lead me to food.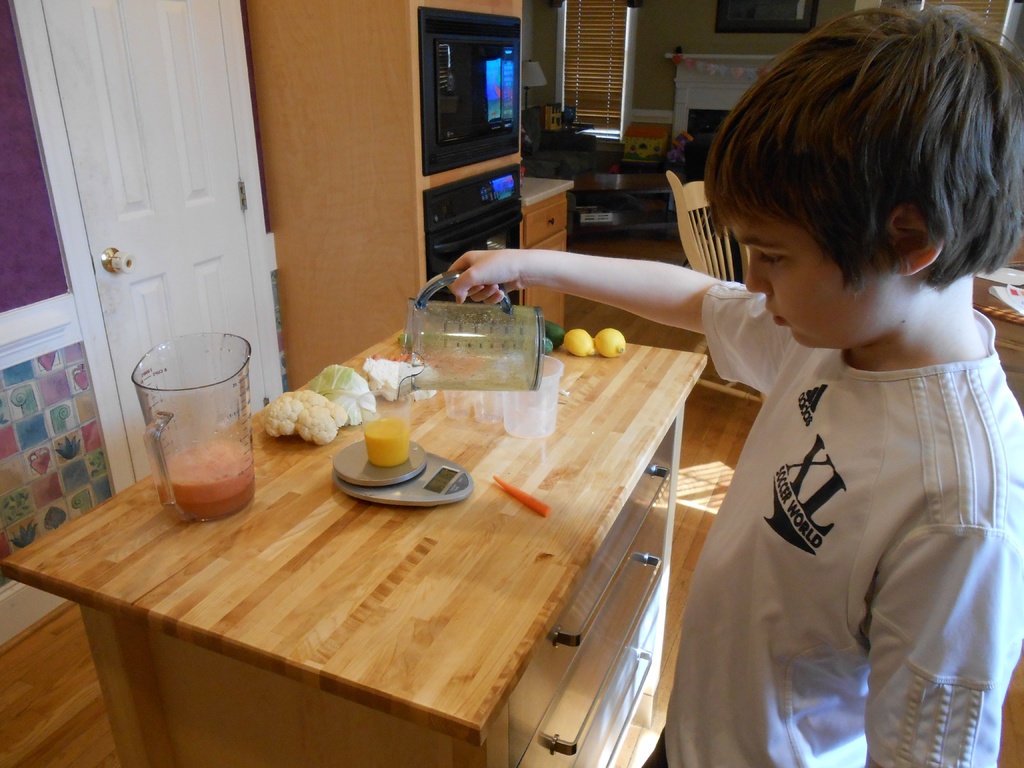
Lead to region(362, 356, 442, 403).
